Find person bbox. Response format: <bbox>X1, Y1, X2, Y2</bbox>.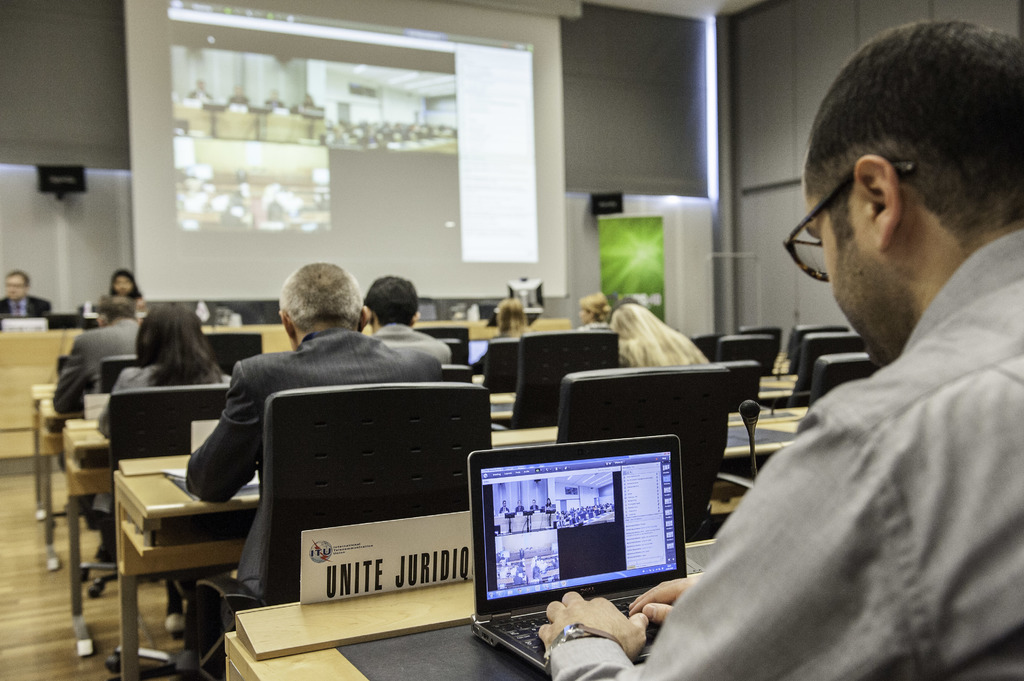
<bbox>602, 301, 719, 374</bbox>.
